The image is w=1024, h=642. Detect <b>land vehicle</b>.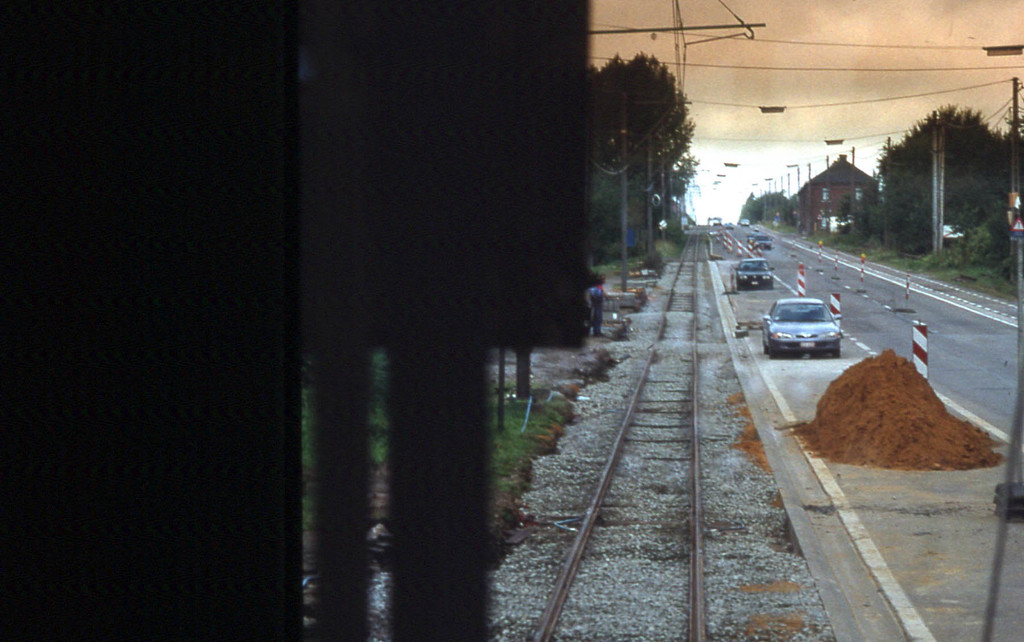
Detection: box=[746, 230, 758, 245].
